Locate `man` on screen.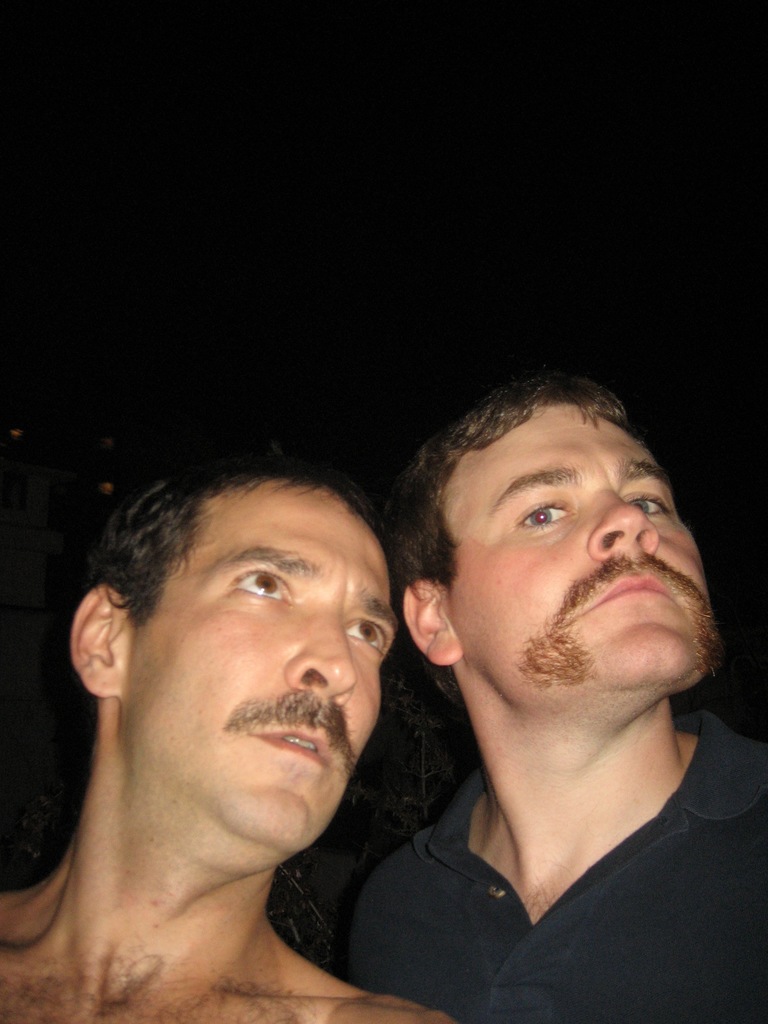
On screen at (357, 376, 767, 1023).
